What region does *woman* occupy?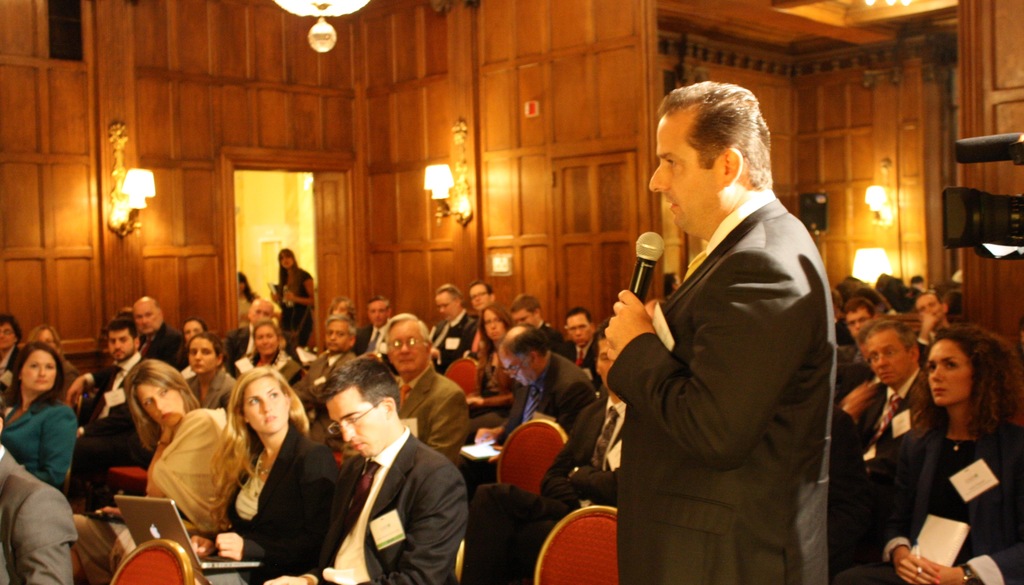
box=[232, 265, 259, 318].
